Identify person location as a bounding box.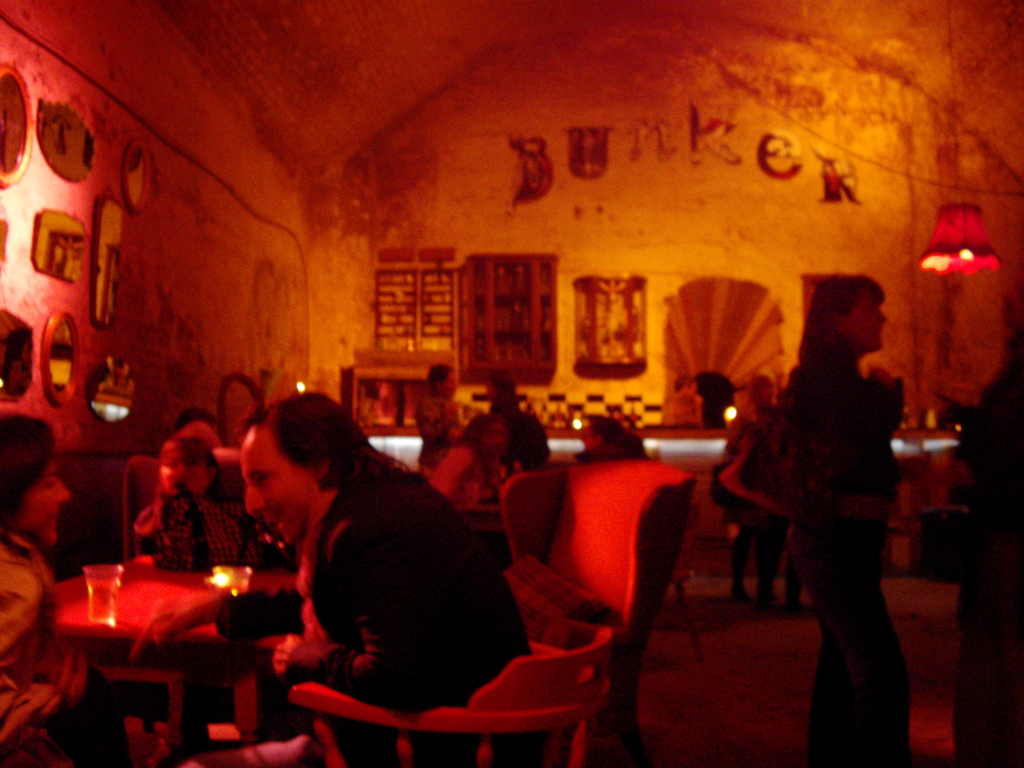
l=953, t=355, r=1023, b=767.
